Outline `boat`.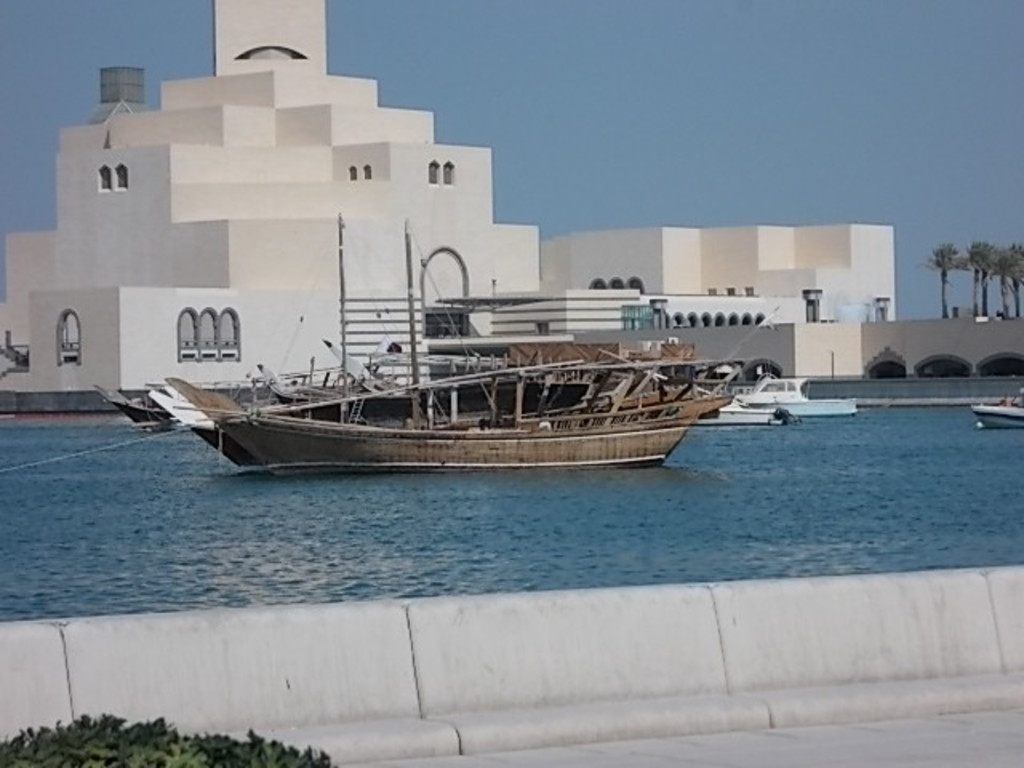
Outline: [left=165, top=219, right=763, bottom=475].
